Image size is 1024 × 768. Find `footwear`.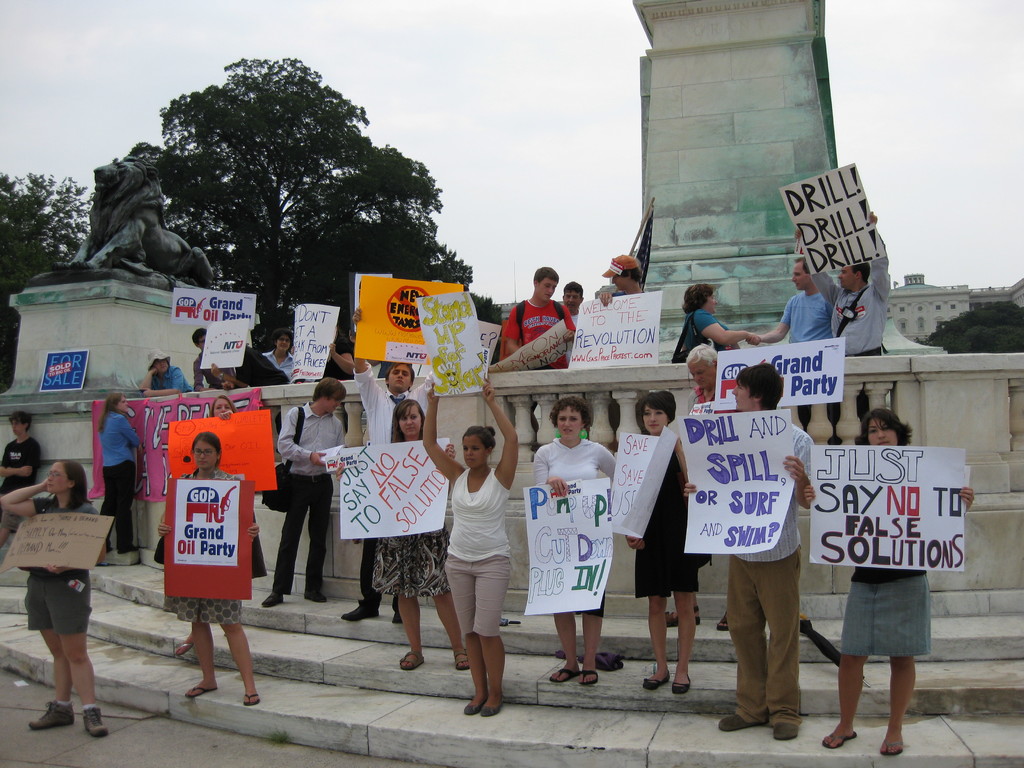
region(243, 687, 262, 707).
